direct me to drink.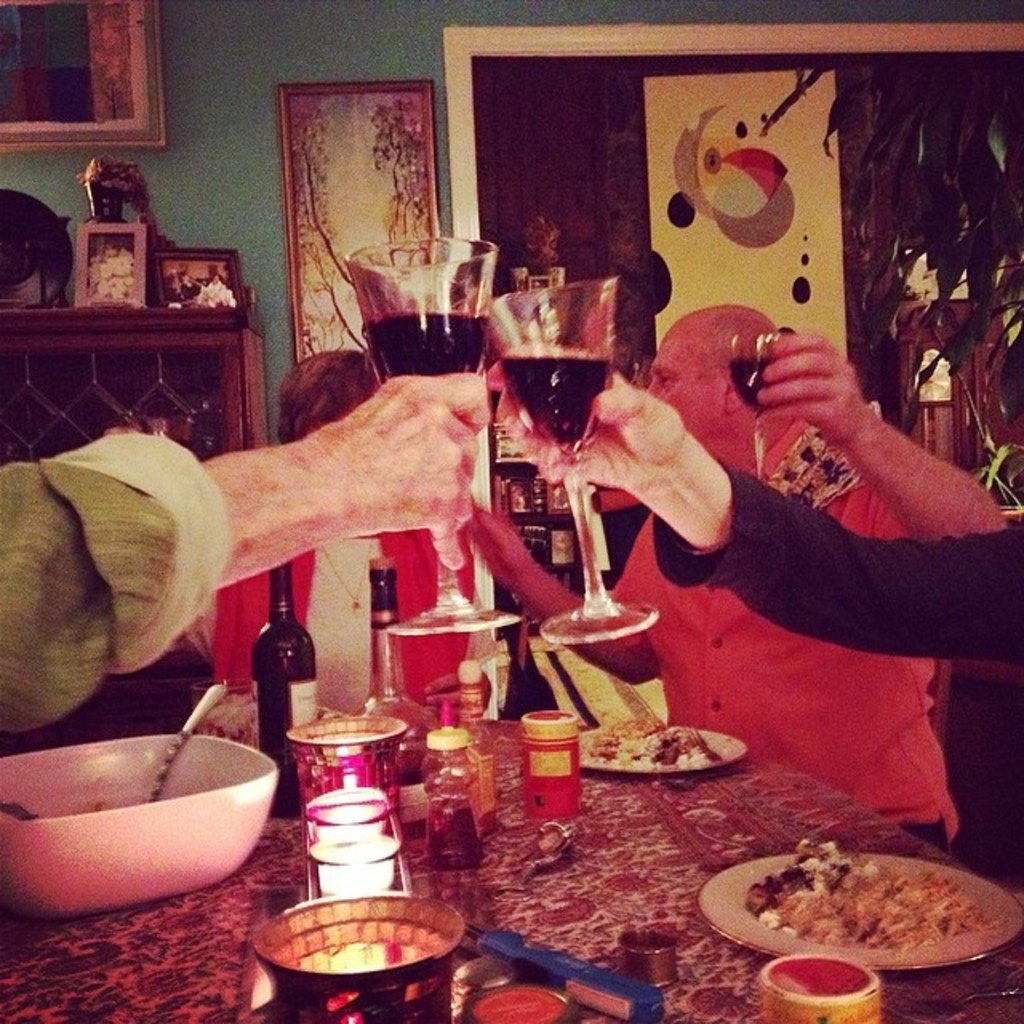
Direction: x1=253 y1=568 x2=320 y2=811.
